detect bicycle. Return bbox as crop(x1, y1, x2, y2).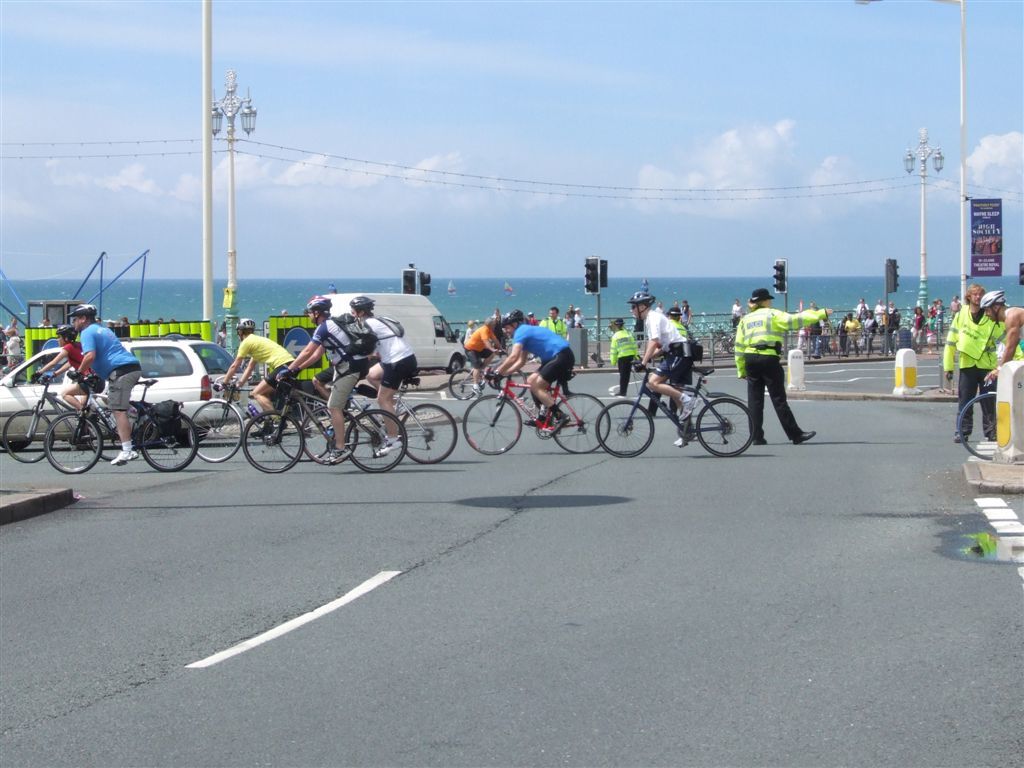
crop(787, 318, 839, 371).
